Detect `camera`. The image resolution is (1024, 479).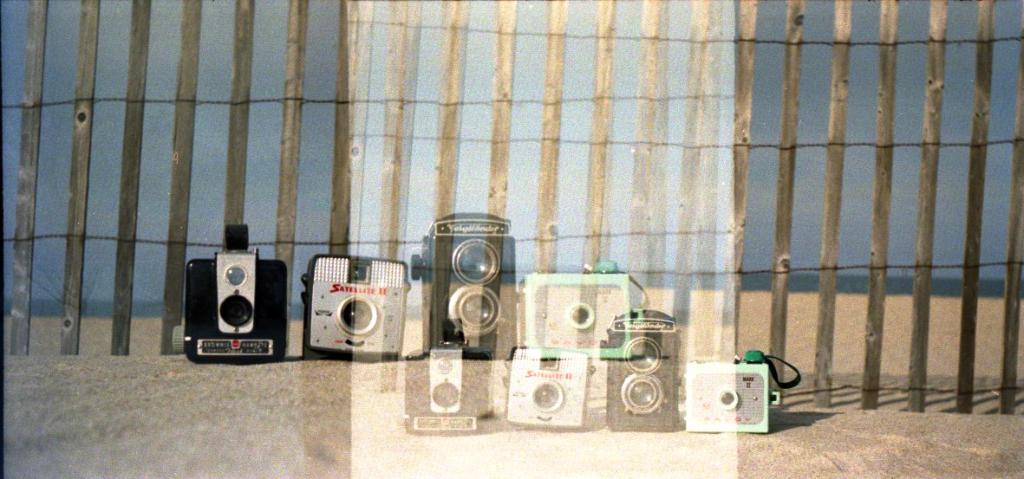
301:258:408:357.
